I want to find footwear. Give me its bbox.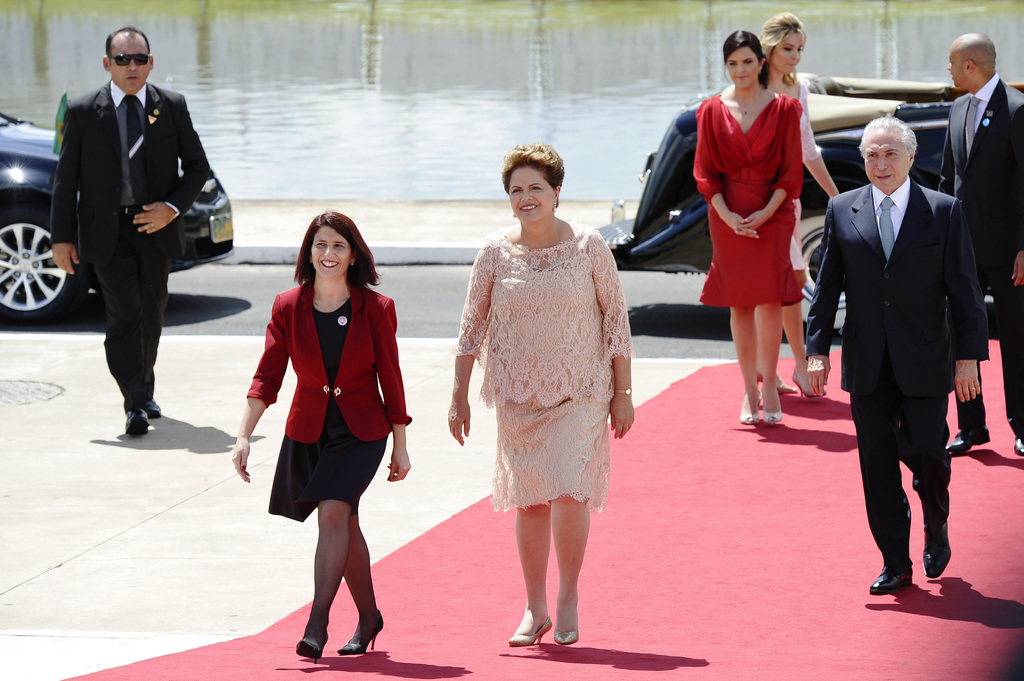
[868,559,915,597].
